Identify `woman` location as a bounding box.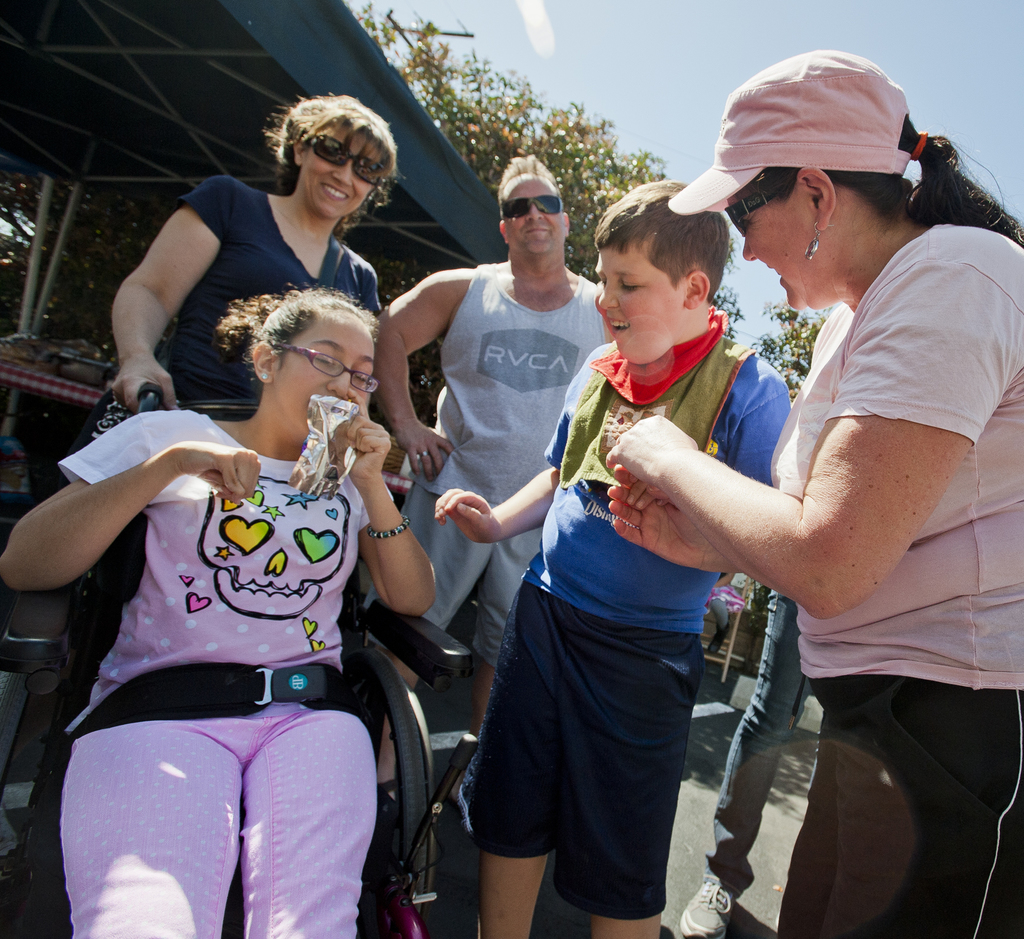
{"left": 603, "top": 47, "right": 1023, "bottom": 938}.
